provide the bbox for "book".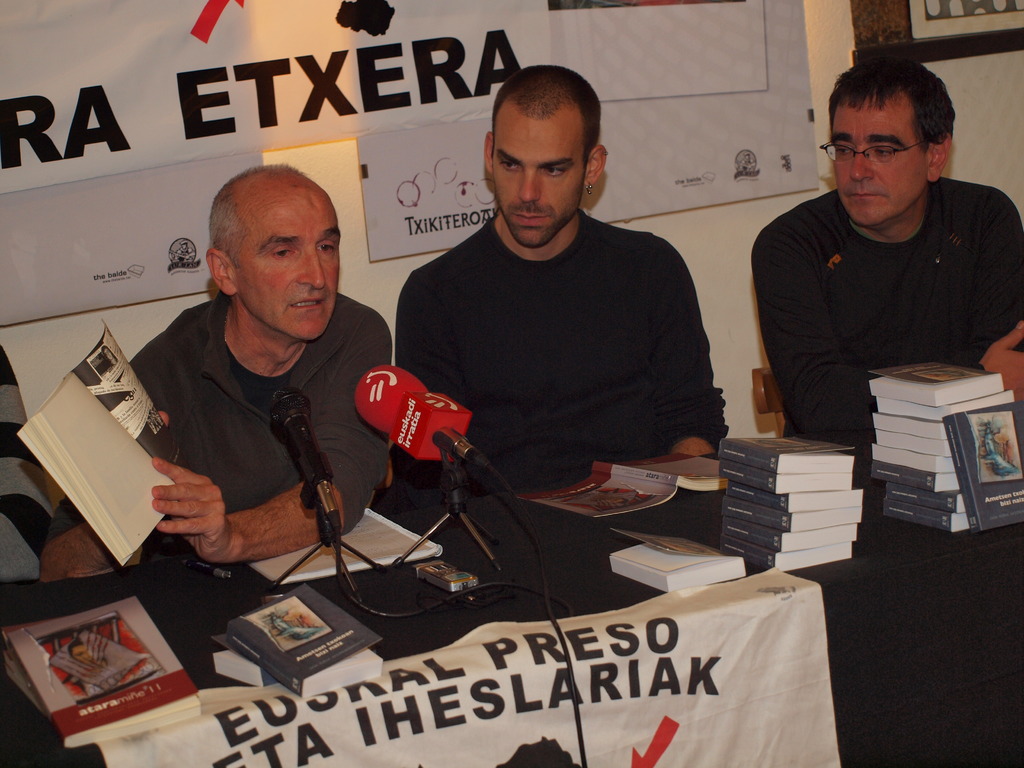
bbox(204, 637, 276, 689).
